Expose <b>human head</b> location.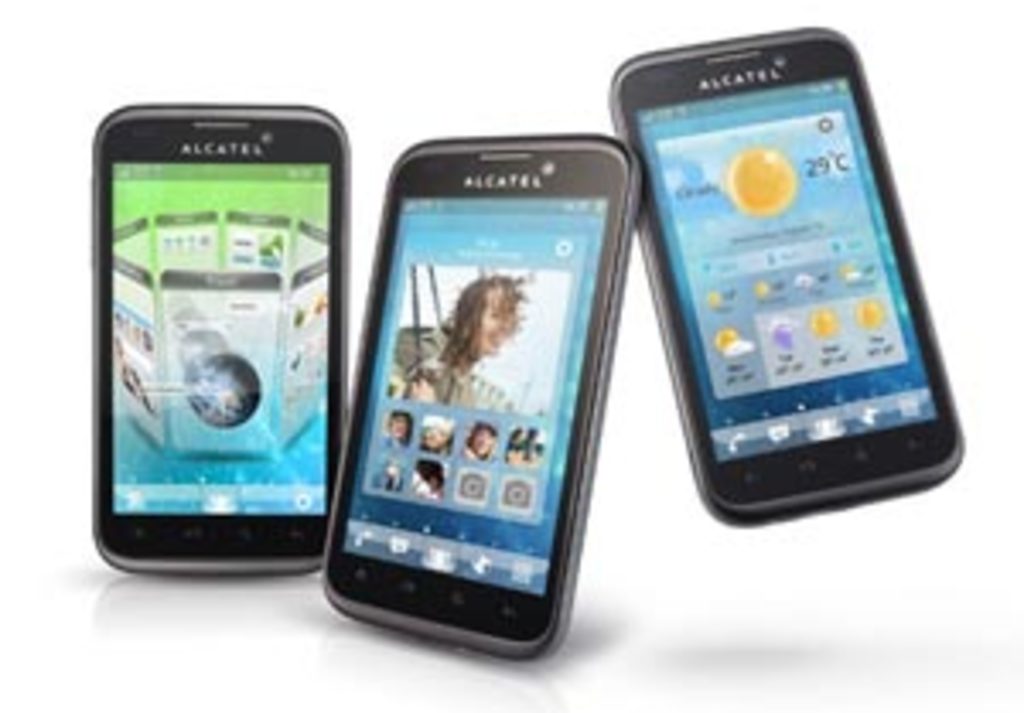
Exposed at (437, 273, 539, 375).
